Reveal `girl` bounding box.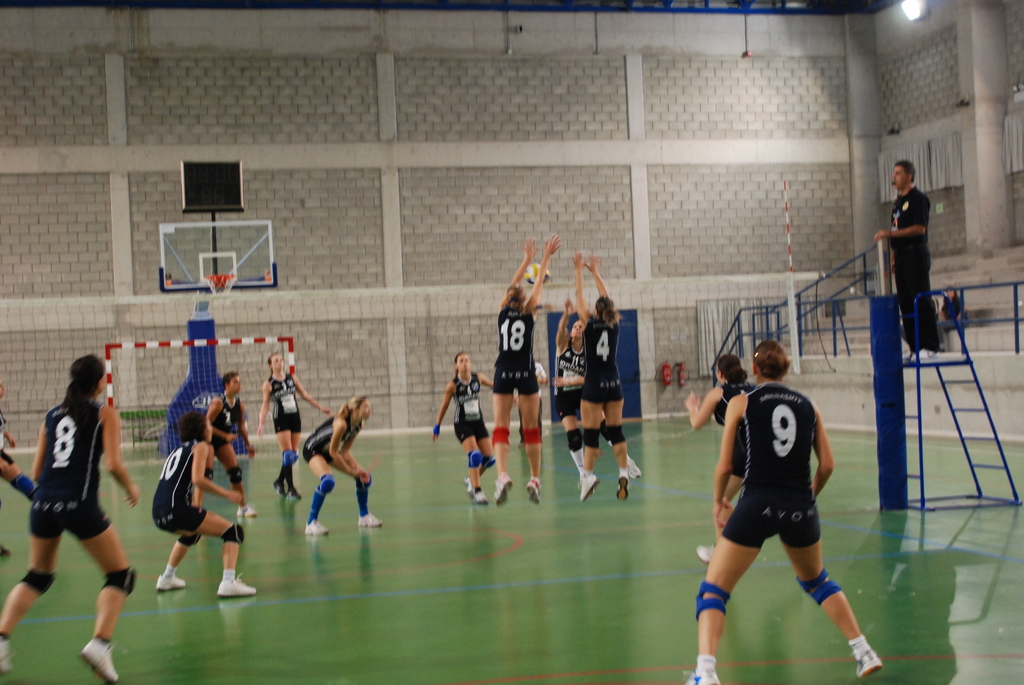
Revealed: rect(258, 351, 330, 515).
